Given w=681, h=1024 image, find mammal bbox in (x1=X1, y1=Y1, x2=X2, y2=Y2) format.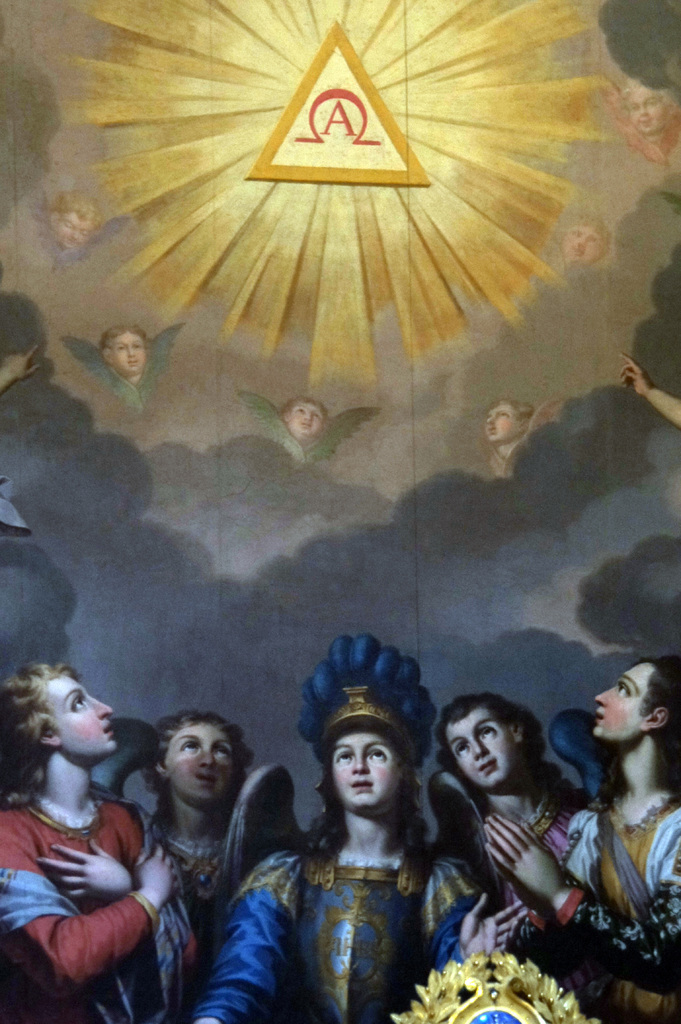
(x1=605, y1=67, x2=679, y2=168).
